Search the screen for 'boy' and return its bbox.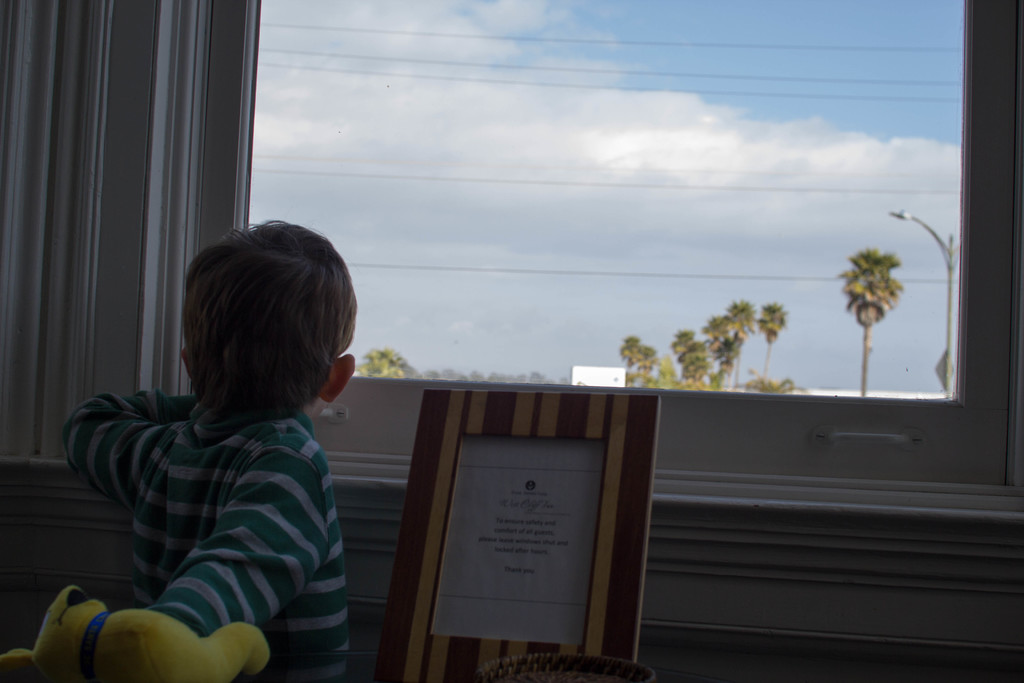
Found: x1=68, y1=217, x2=358, y2=682.
